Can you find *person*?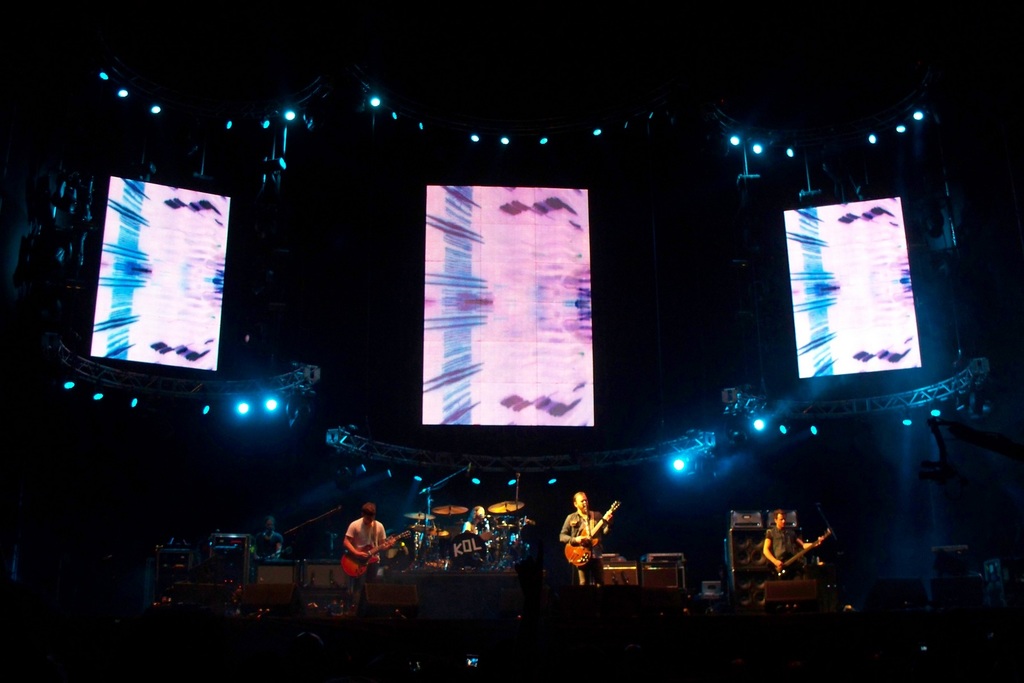
Yes, bounding box: <box>245,504,284,566</box>.
